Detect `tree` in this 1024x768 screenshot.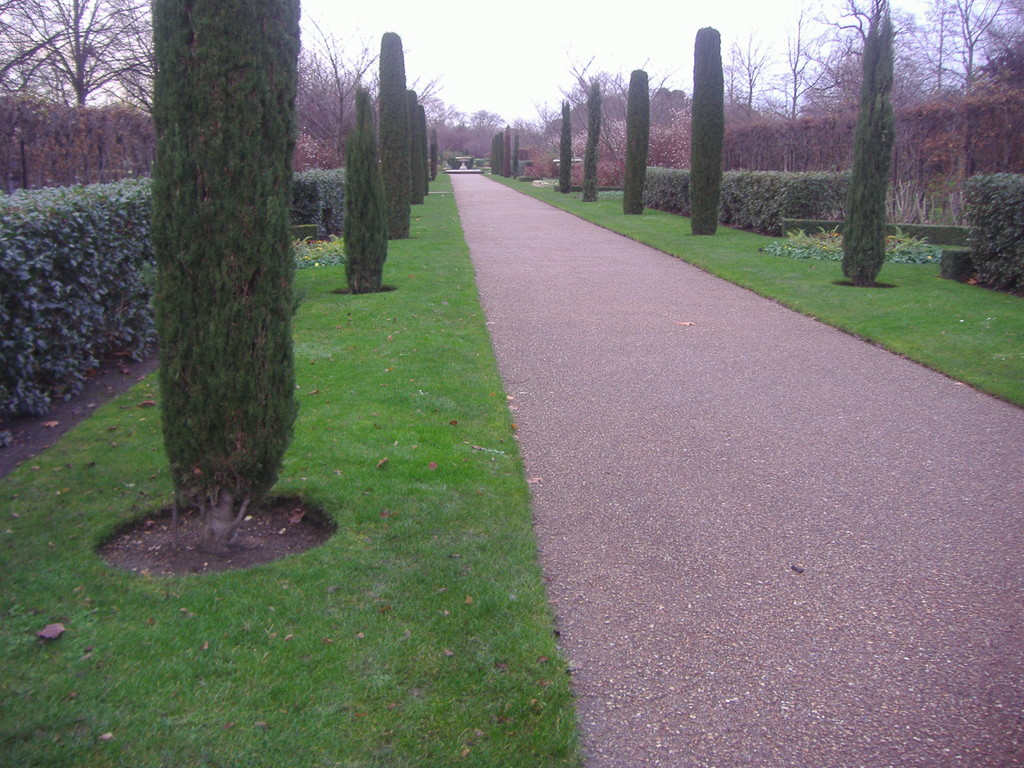
Detection: box=[1, 0, 156, 180].
